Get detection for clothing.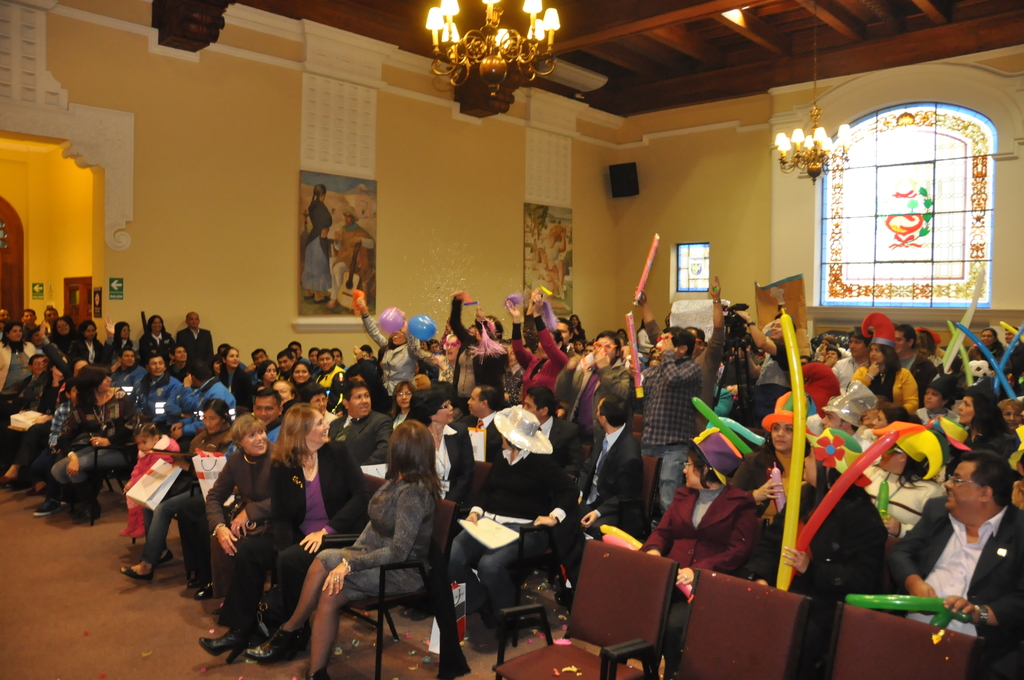
Detection: [303,195,332,293].
